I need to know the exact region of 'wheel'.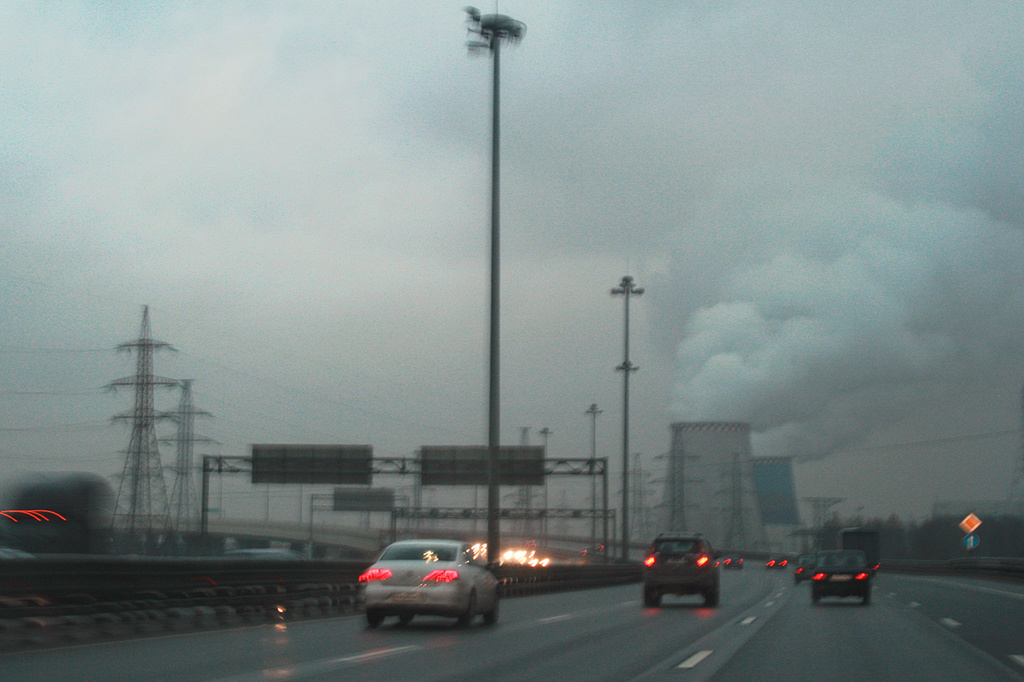
Region: Rect(813, 594, 825, 611).
